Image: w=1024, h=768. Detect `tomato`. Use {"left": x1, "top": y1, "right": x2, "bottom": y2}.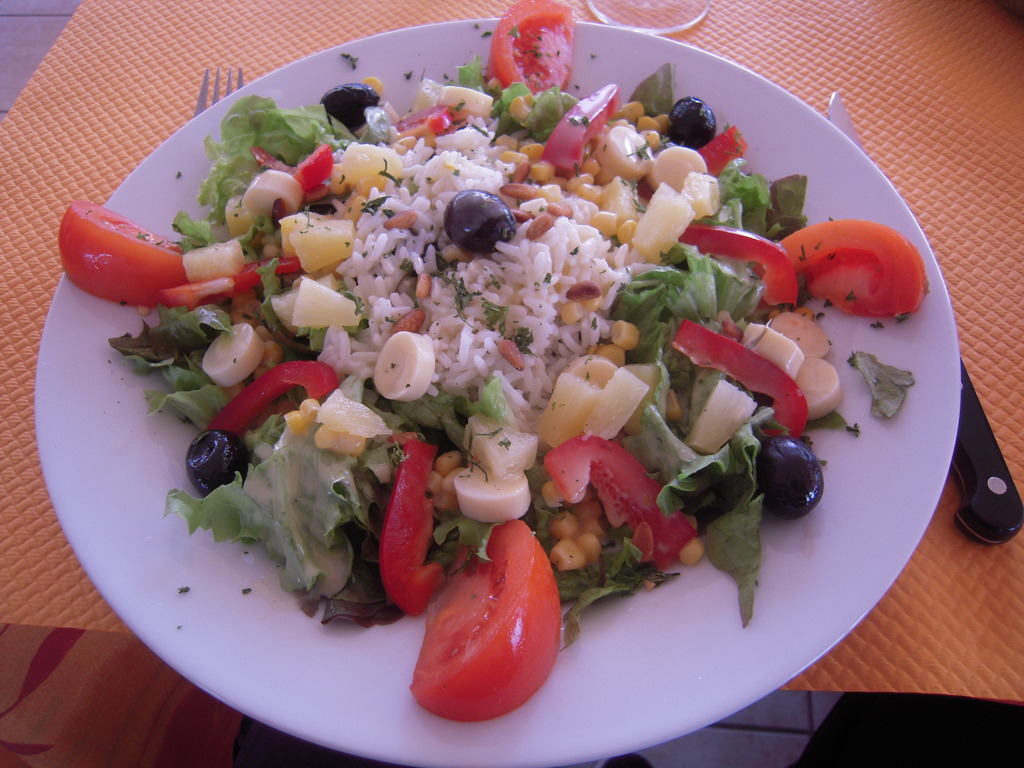
{"left": 675, "top": 317, "right": 813, "bottom": 439}.
